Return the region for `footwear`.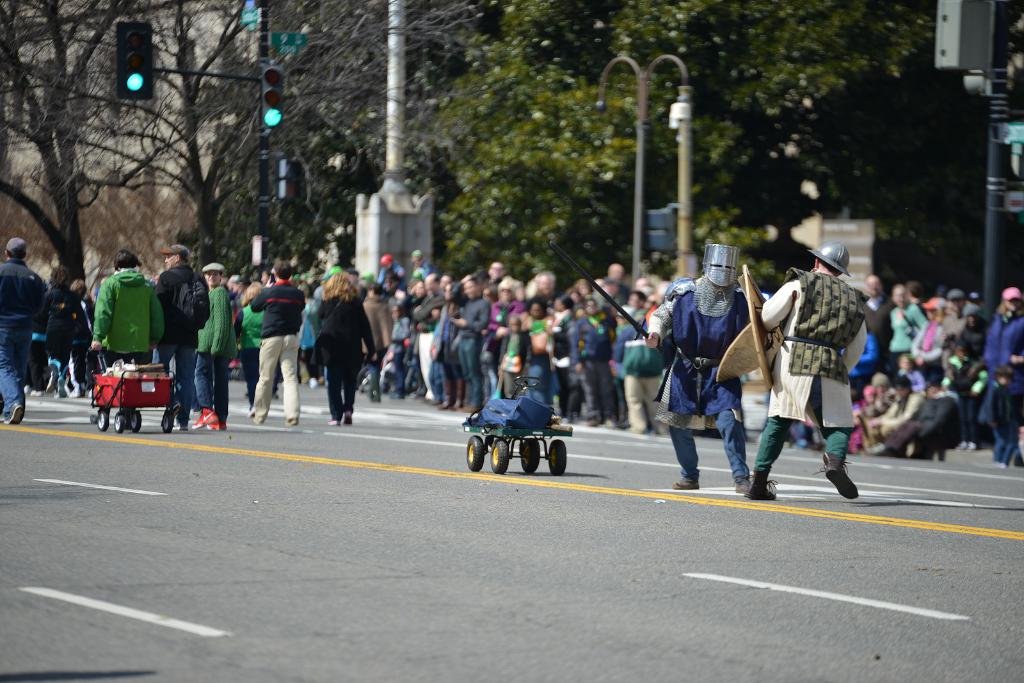
crop(731, 481, 747, 495).
